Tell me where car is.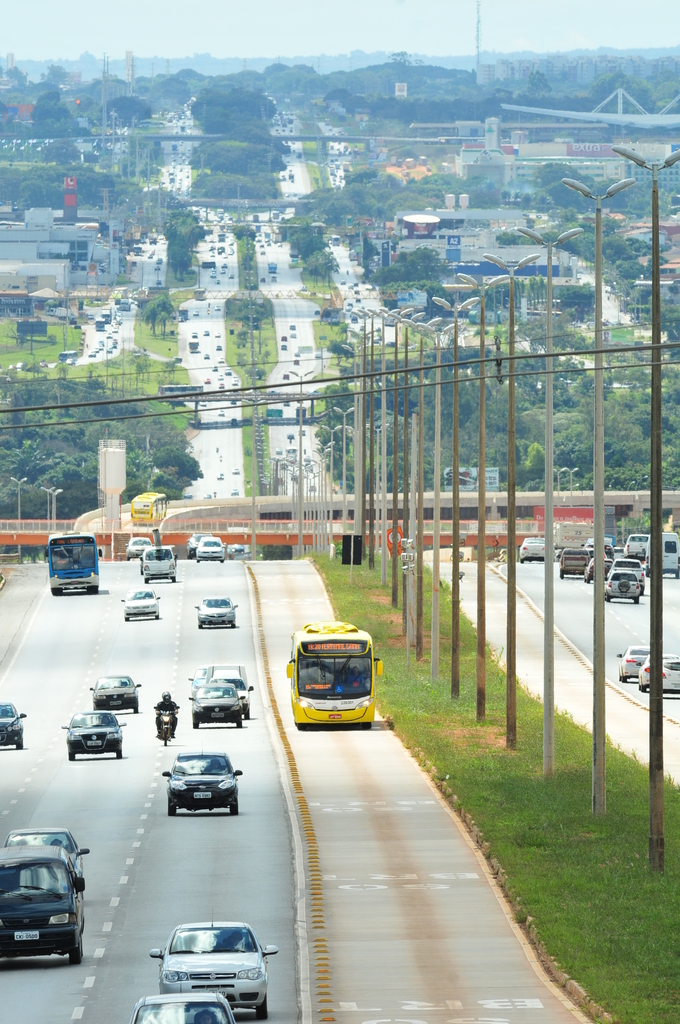
car is at bbox(0, 702, 28, 749).
